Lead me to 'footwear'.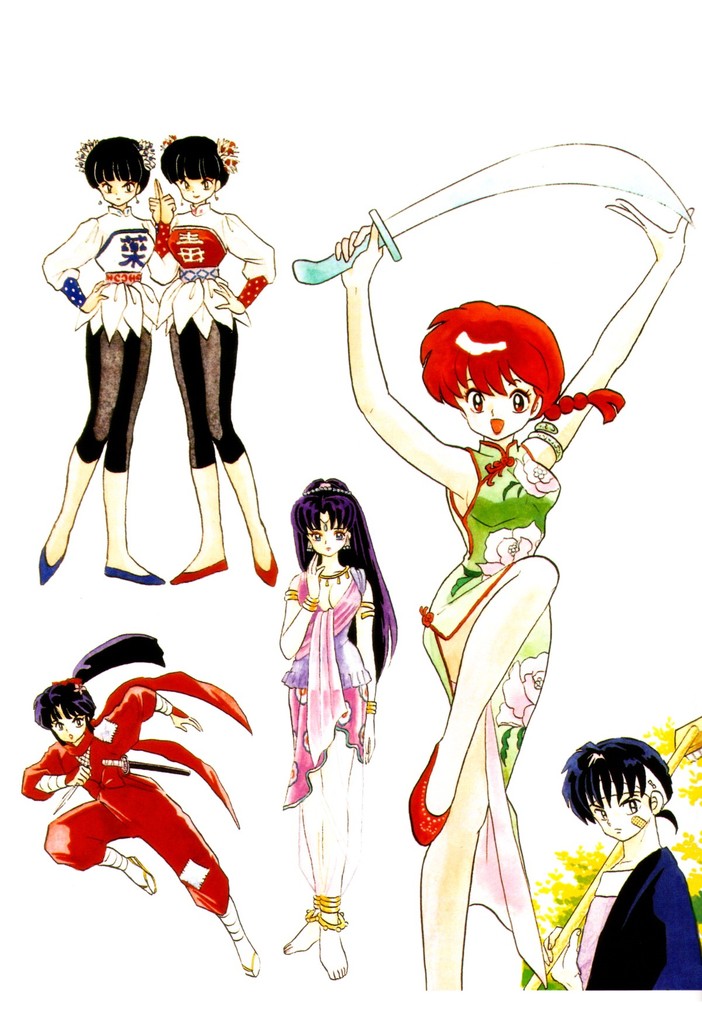
Lead to Rect(242, 949, 261, 981).
